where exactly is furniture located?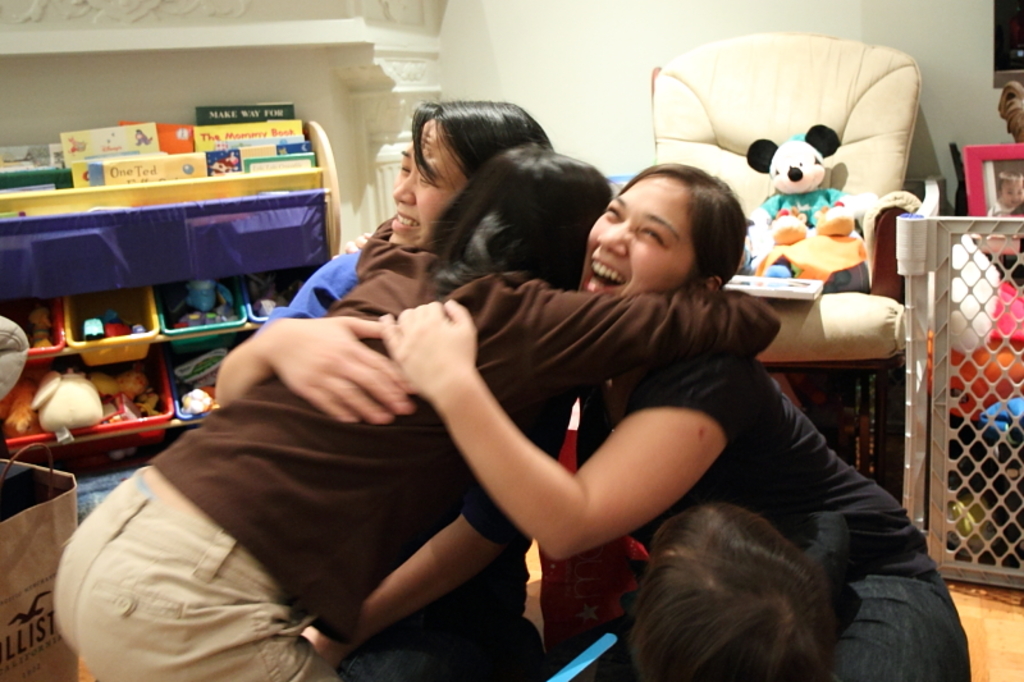
Its bounding box is 0,120,338,470.
